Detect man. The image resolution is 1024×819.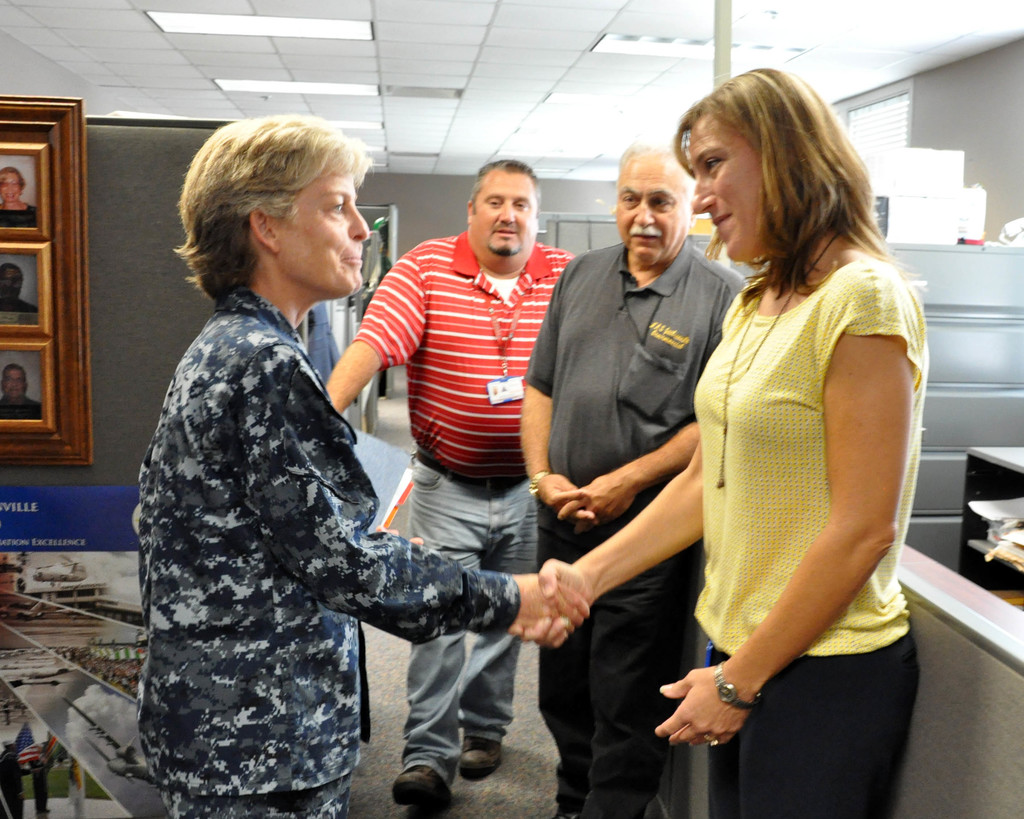
{"x1": 517, "y1": 126, "x2": 756, "y2": 797}.
